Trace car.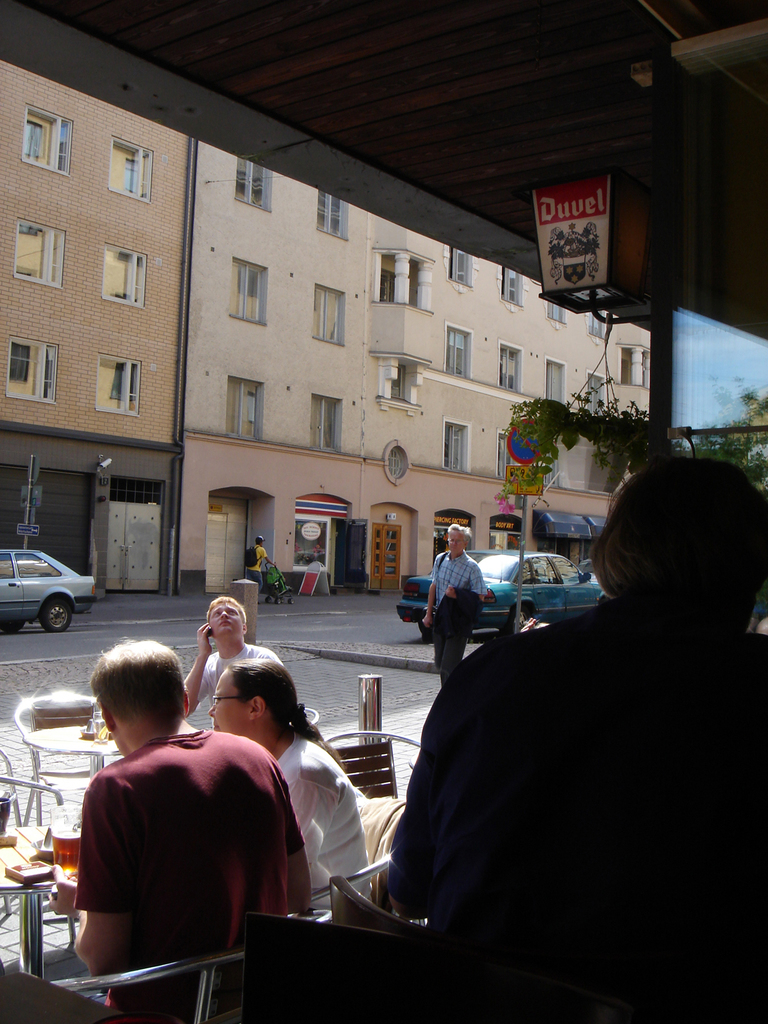
Traced to x1=0, y1=538, x2=99, y2=627.
